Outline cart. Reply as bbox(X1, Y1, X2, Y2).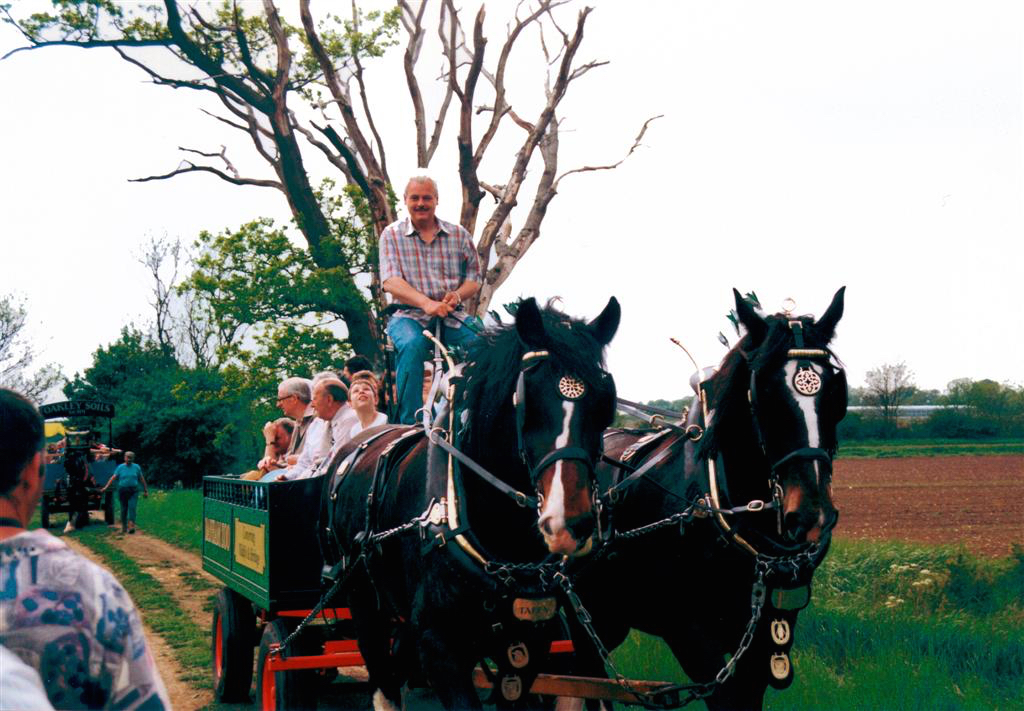
bbox(37, 392, 120, 532).
